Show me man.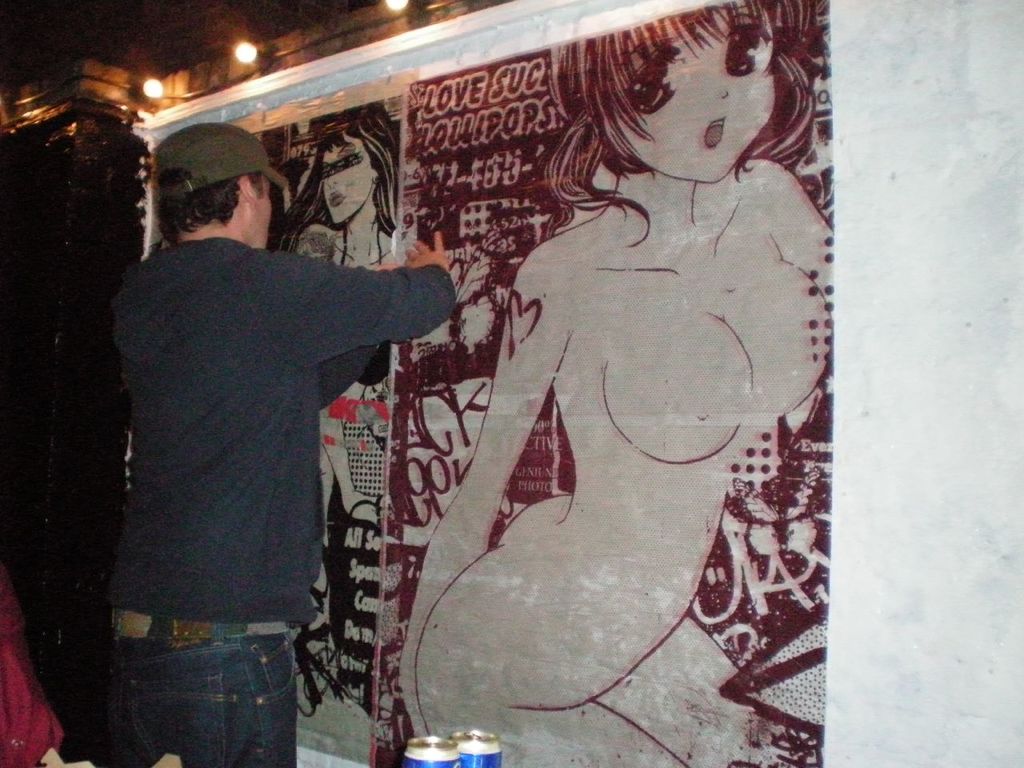
man is here: [left=77, top=144, right=450, bottom=686].
